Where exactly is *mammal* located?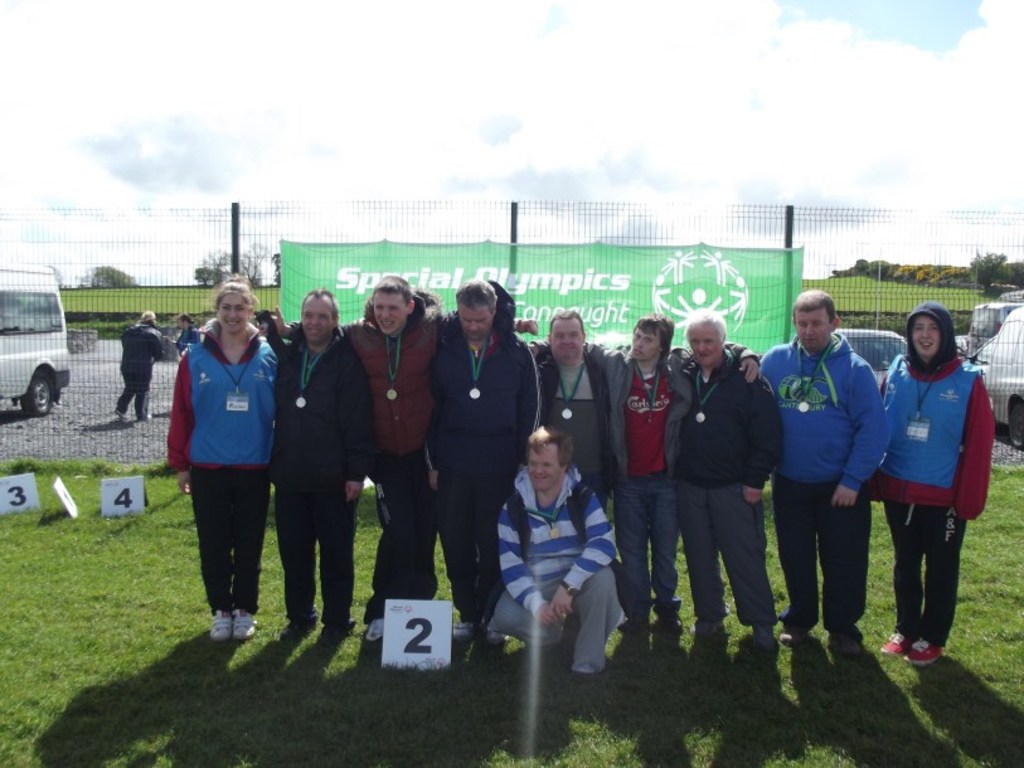
Its bounding box is <box>587,313,761,628</box>.
